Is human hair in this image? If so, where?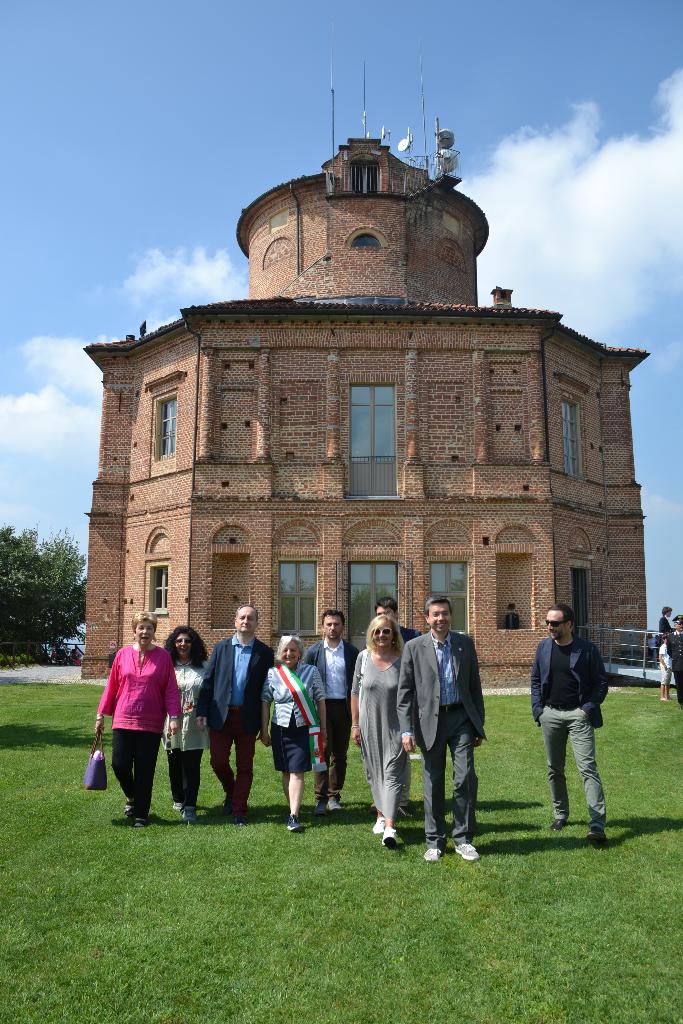
Yes, at bbox=(365, 614, 407, 647).
